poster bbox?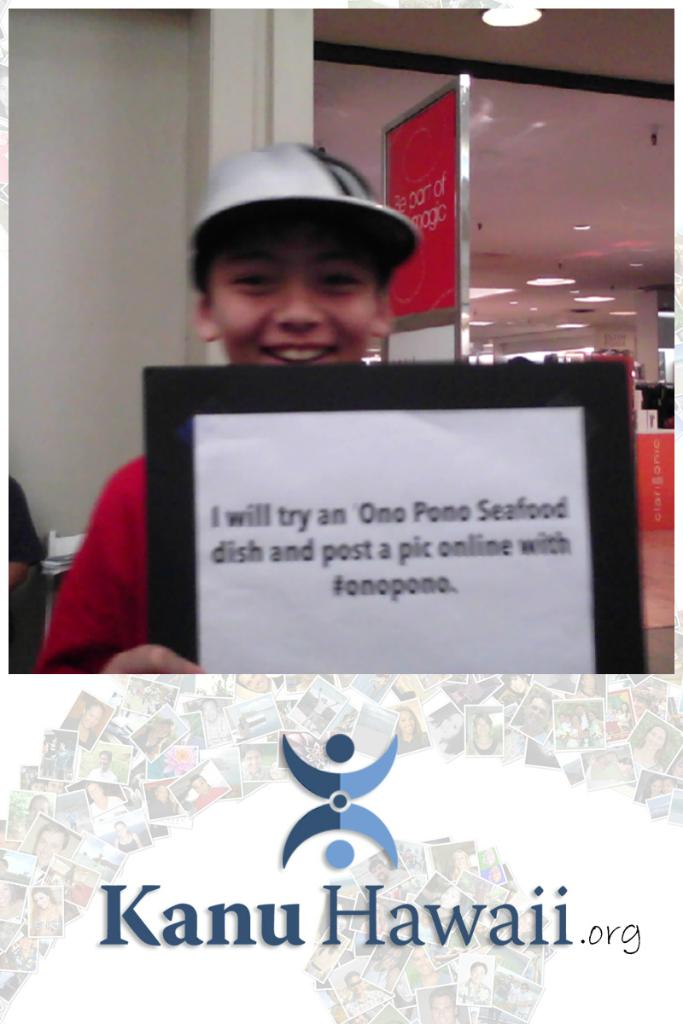
left=388, top=90, right=455, bottom=317
